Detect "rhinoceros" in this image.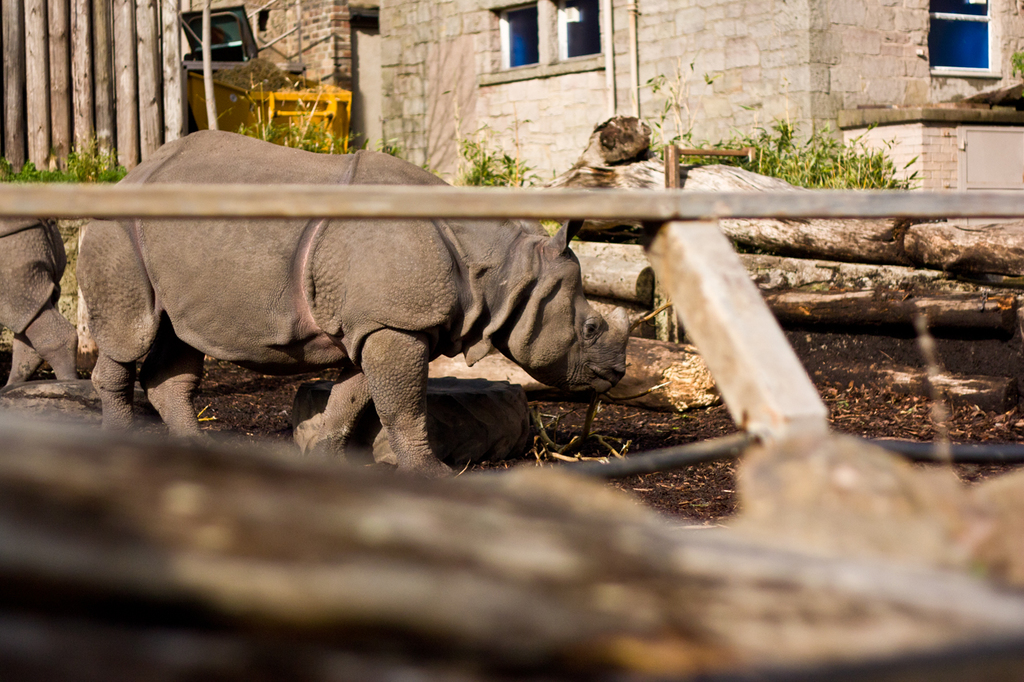
Detection: (74, 123, 641, 483).
